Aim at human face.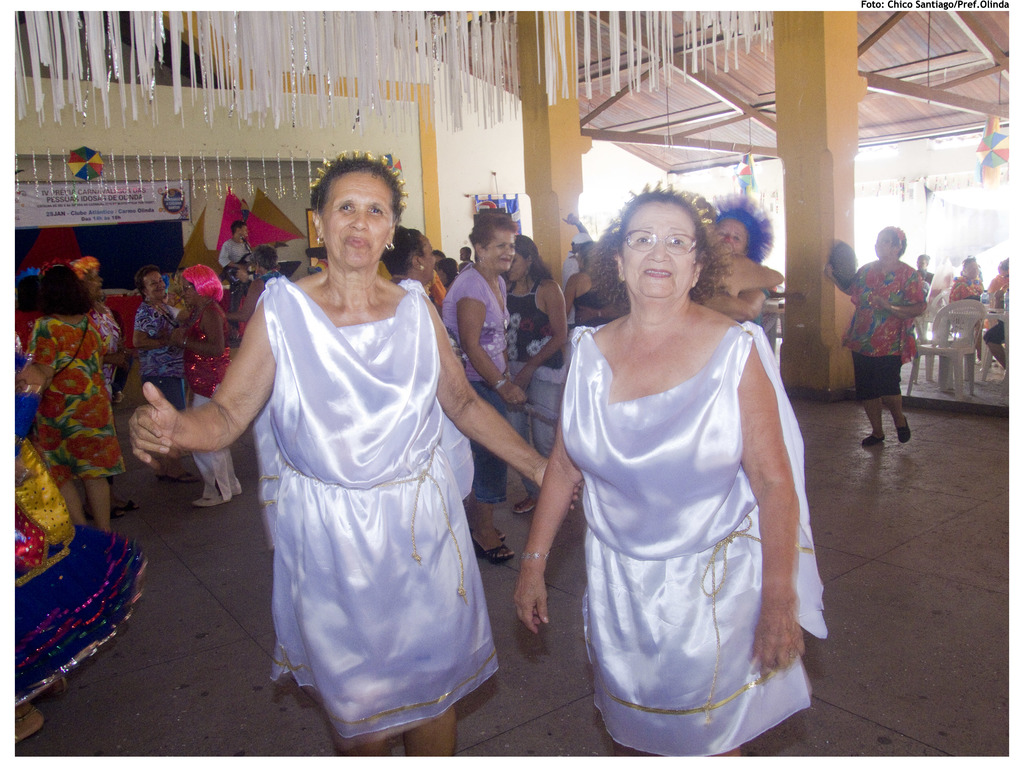
Aimed at <bbox>713, 215, 749, 257</bbox>.
